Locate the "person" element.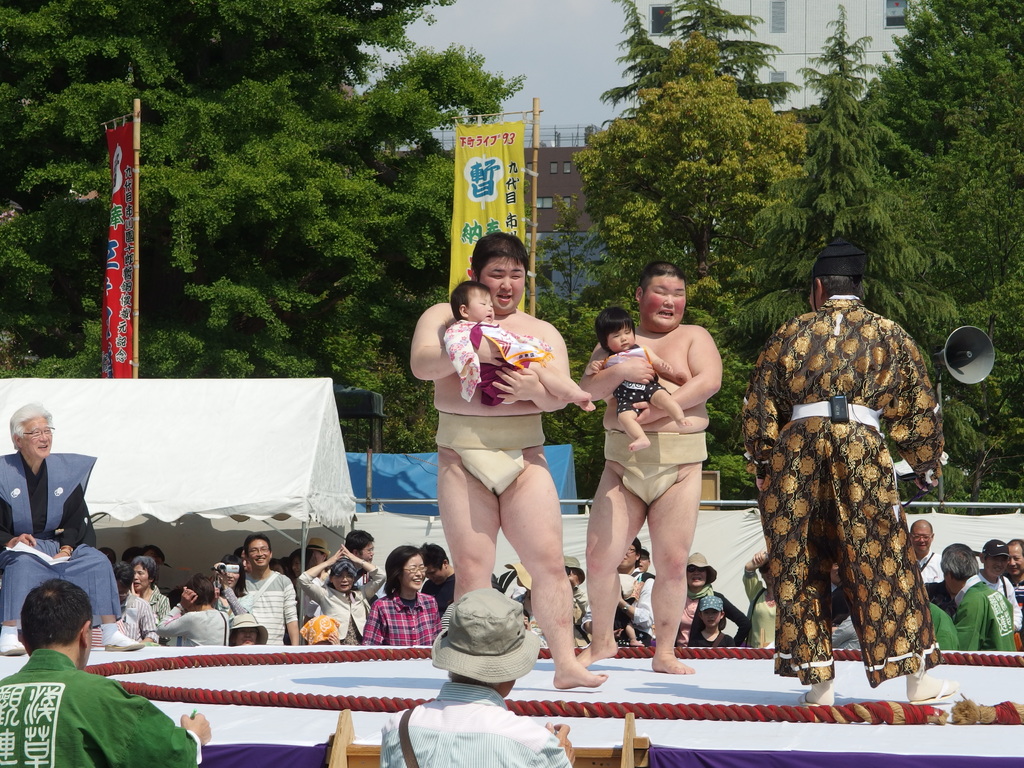
Element bbox: pyautogui.locateOnScreen(380, 588, 579, 767).
